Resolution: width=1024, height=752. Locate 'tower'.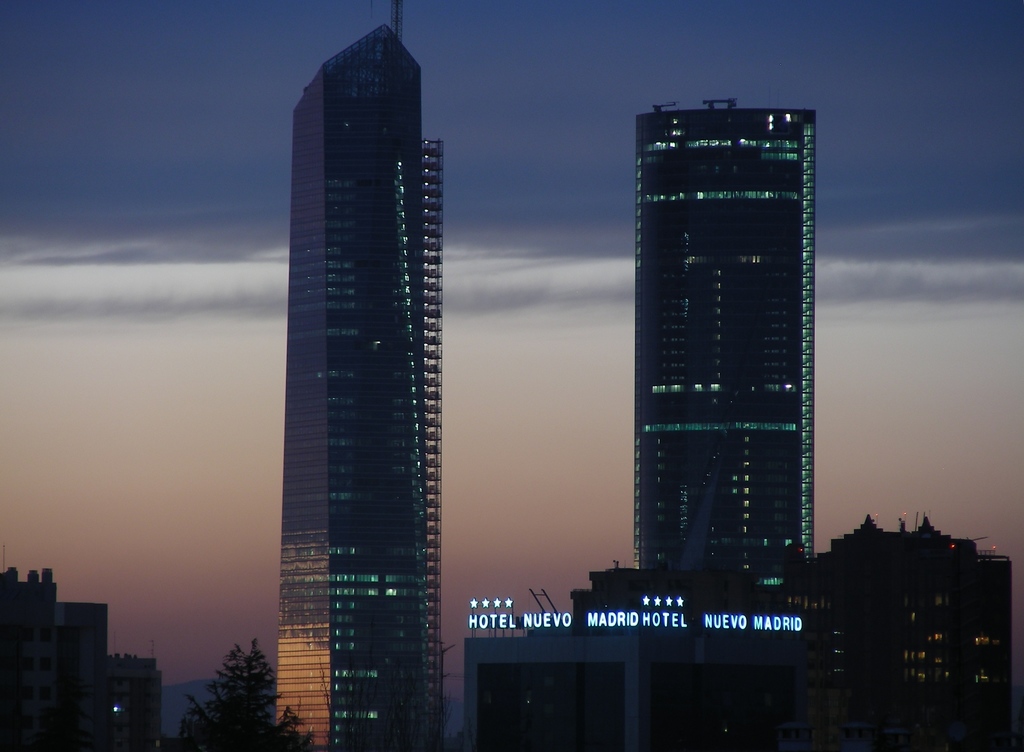
(268,0,445,751).
